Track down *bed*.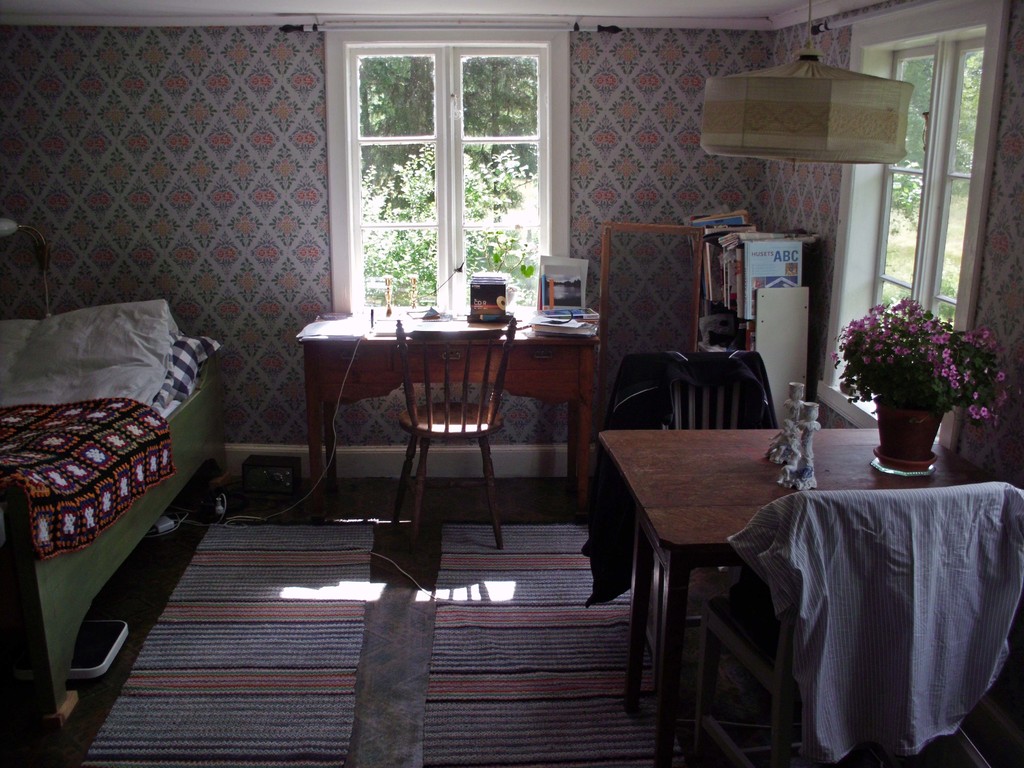
Tracked to 13:269:199:638.
